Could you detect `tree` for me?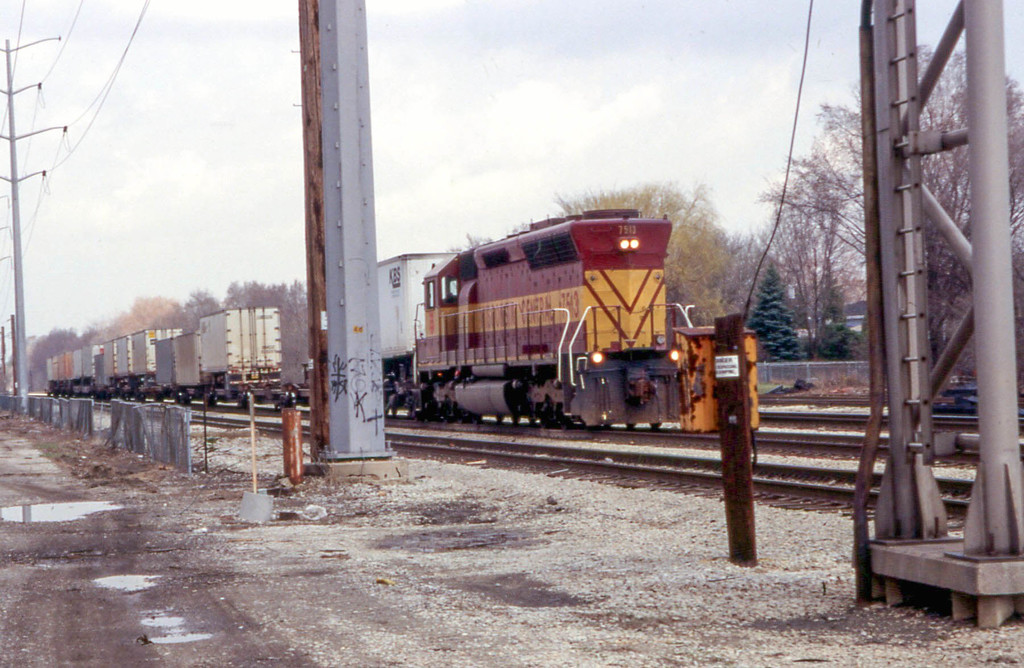
Detection result: {"left": 28, "top": 322, "right": 79, "bottom": 387}.
